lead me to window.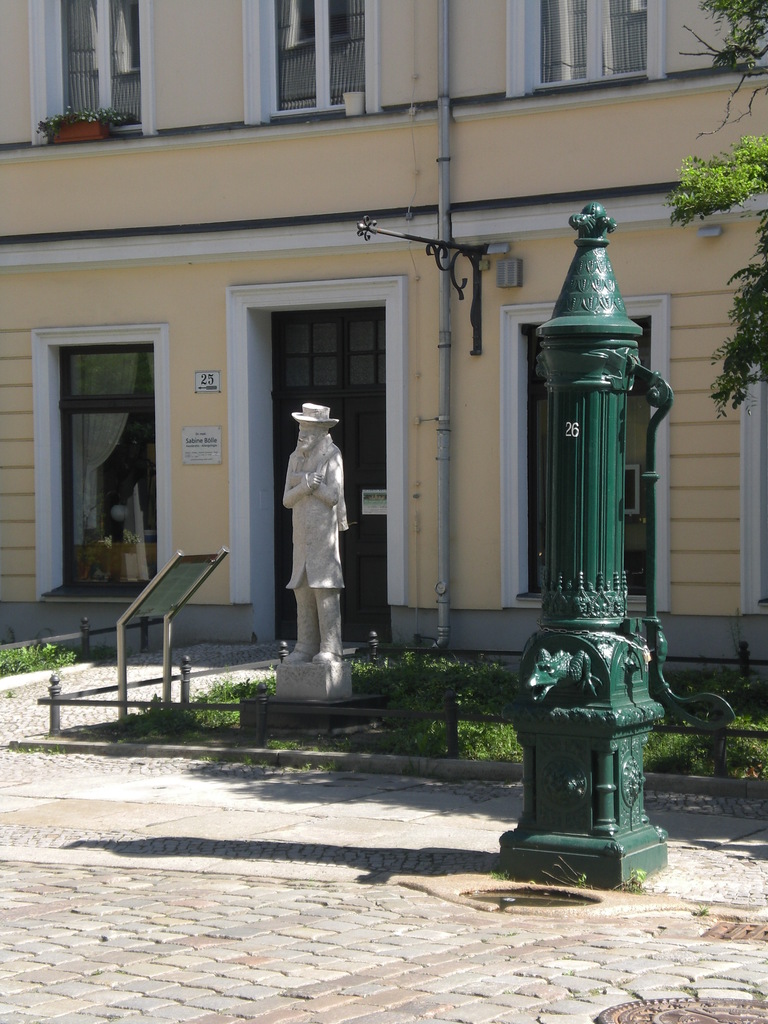
Lead to x1=30 y1=0 x2=154 y2=147.
